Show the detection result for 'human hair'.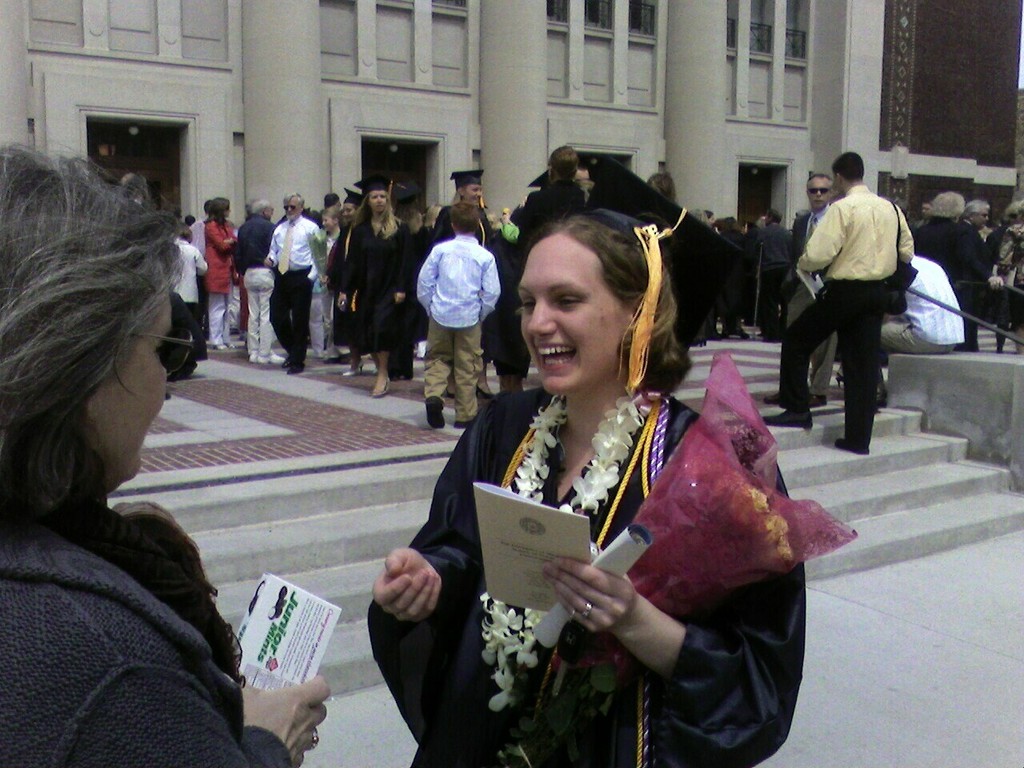
Rect(350, 192, 406, 238).
